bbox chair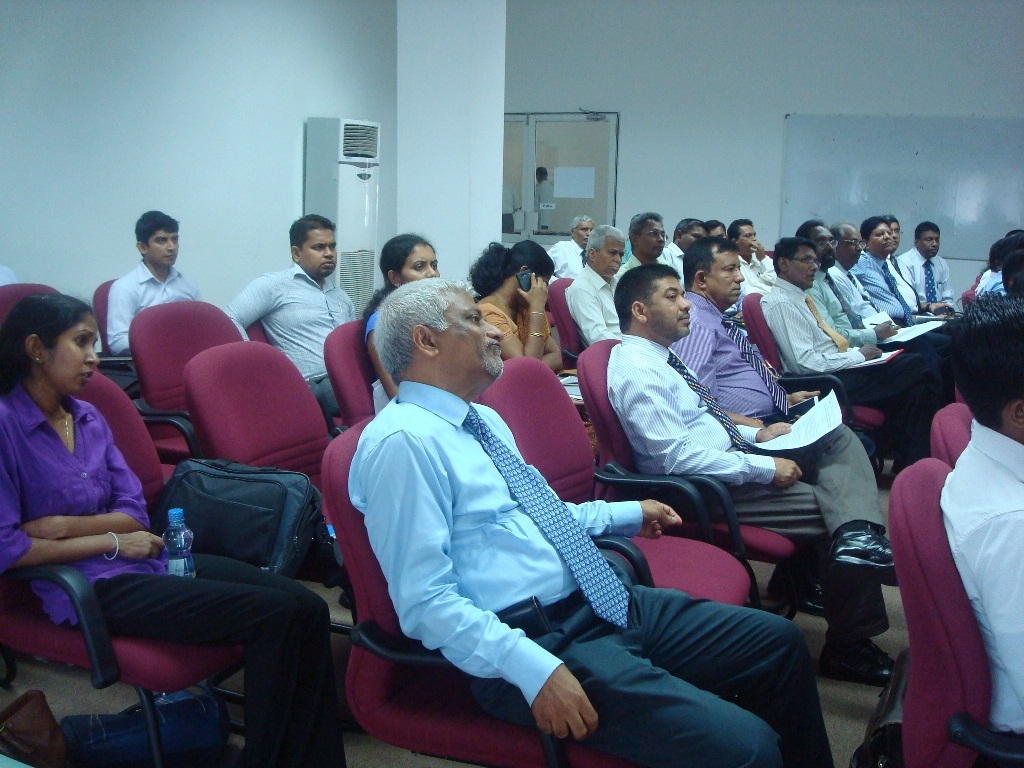
select_region(886, 453, 1023, 767)
